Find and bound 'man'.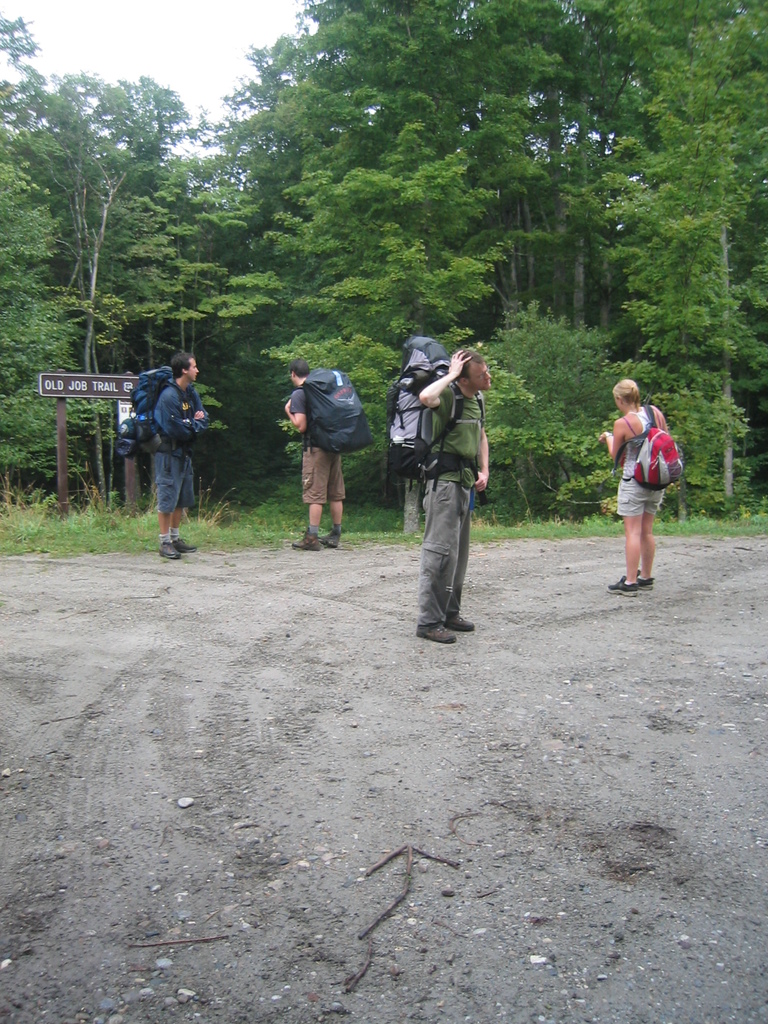
Bound: {"x1": 418, "y1": 348, "x2": 495, "y2": 648}.
